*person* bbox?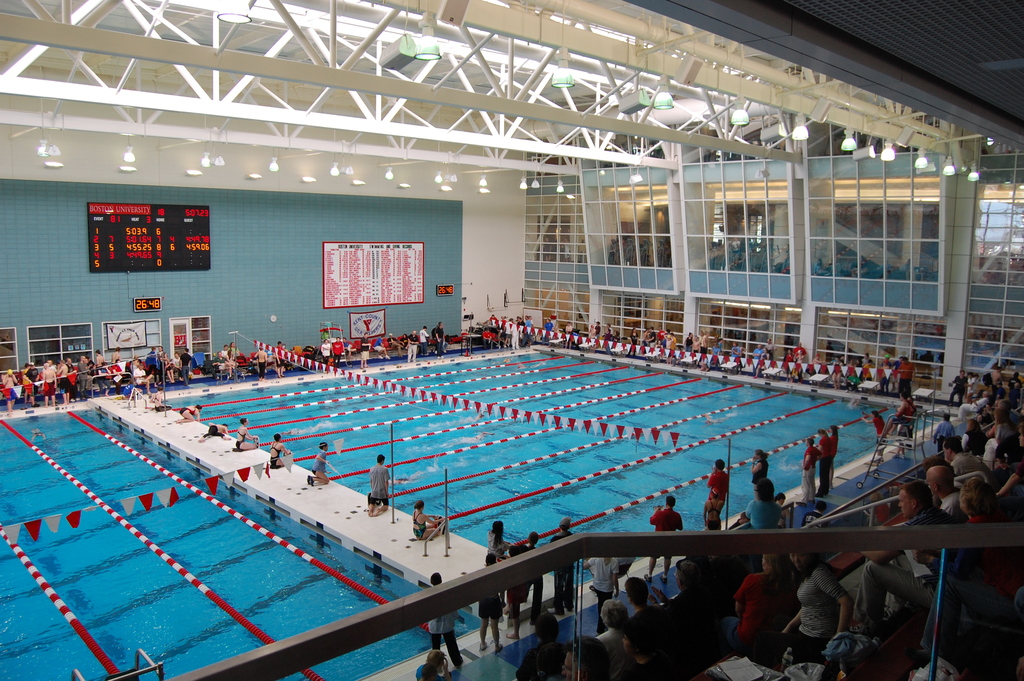
x1=319, y1=338, x2=331, y2=369
